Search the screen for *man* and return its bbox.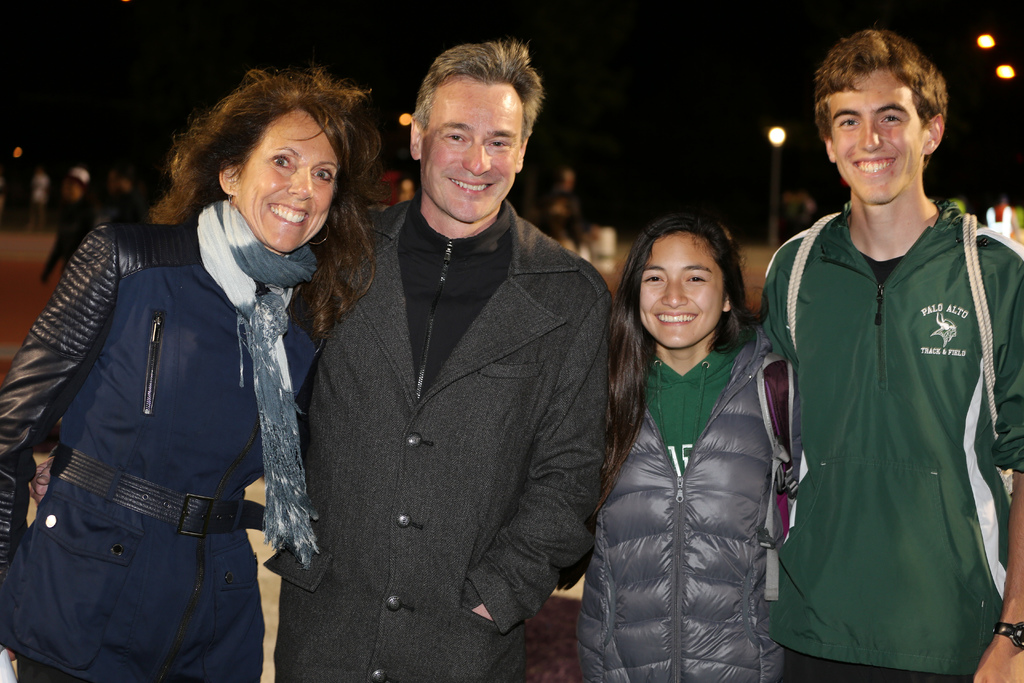
Found: [x1=262, y1=39, x2=611, y2=682].
